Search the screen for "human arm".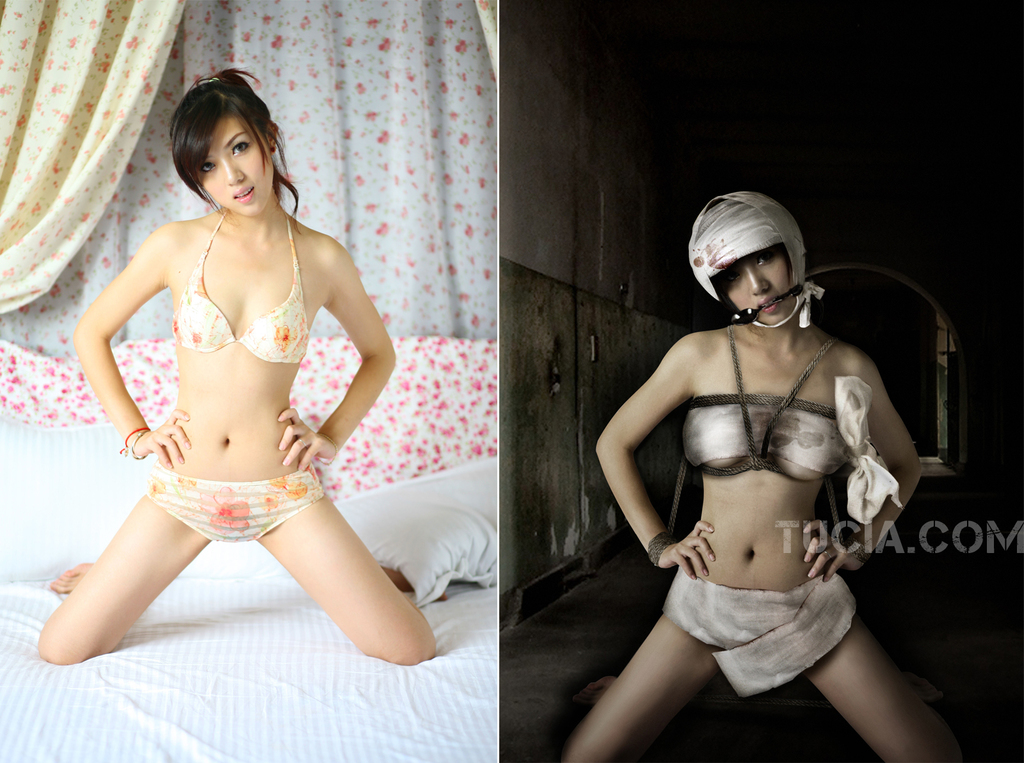
Found at (794, 344, 933, 589).
